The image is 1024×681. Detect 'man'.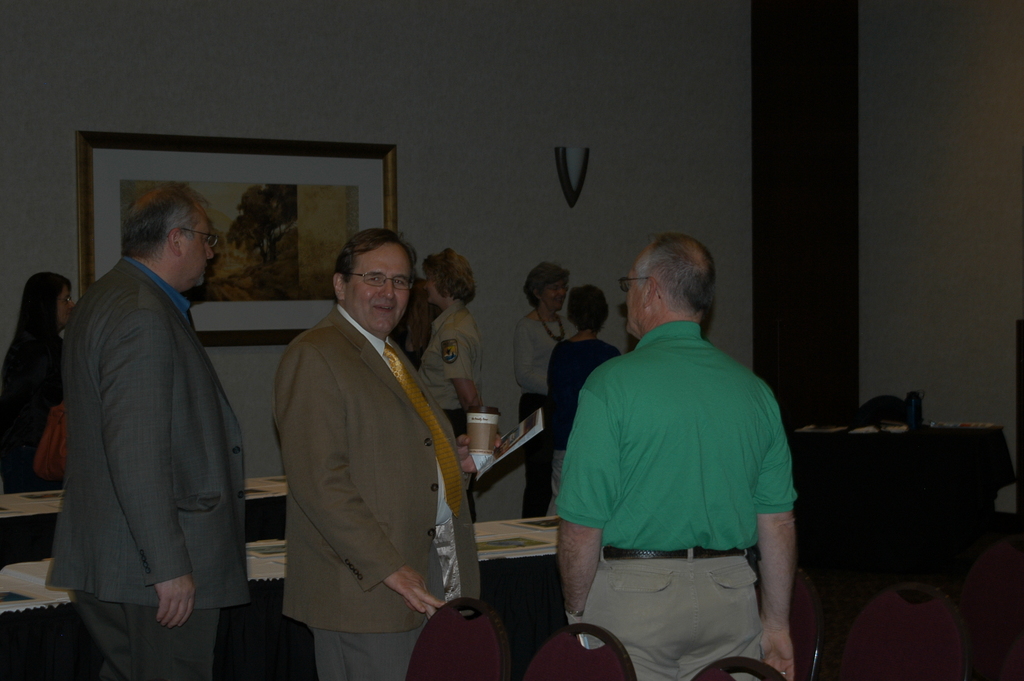
Detection: 555,231,797,680.
